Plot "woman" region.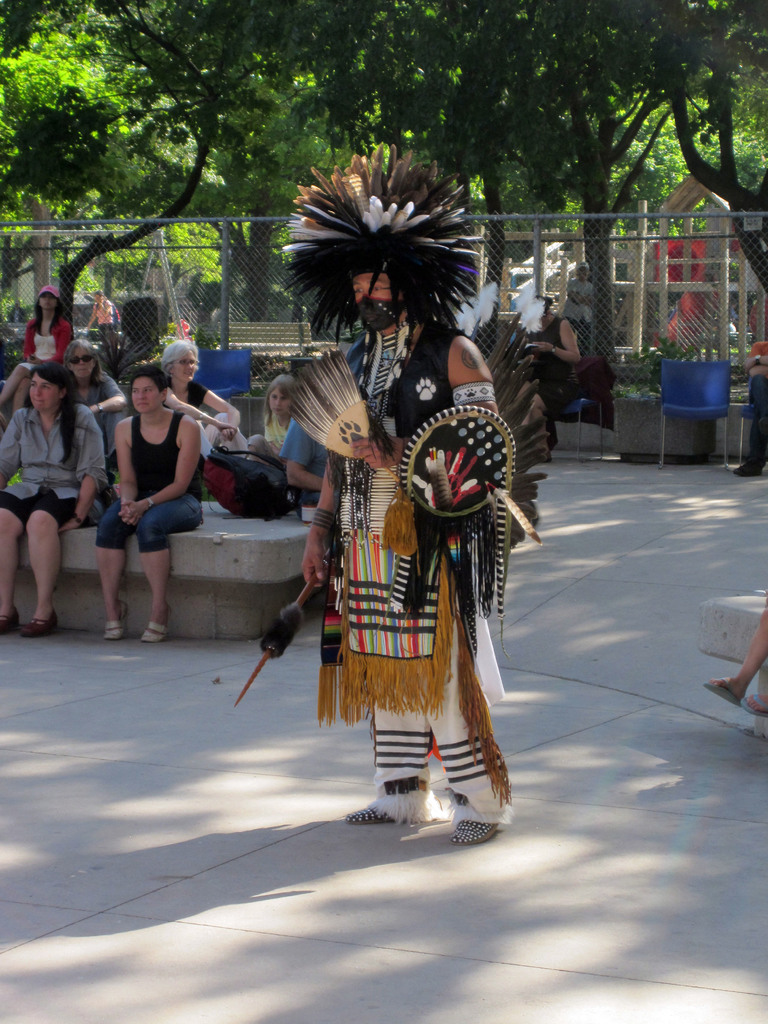
Plotted at (0,283,72,420).
